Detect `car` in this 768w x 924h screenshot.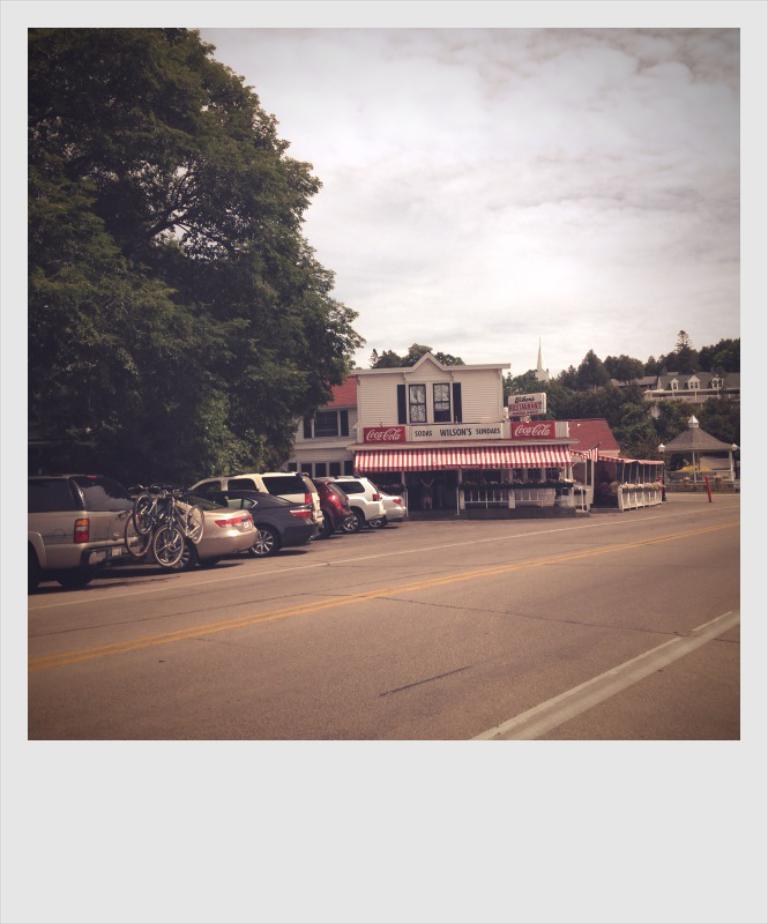
Detection: (left=191, top=484, right=318, bottom=557).
